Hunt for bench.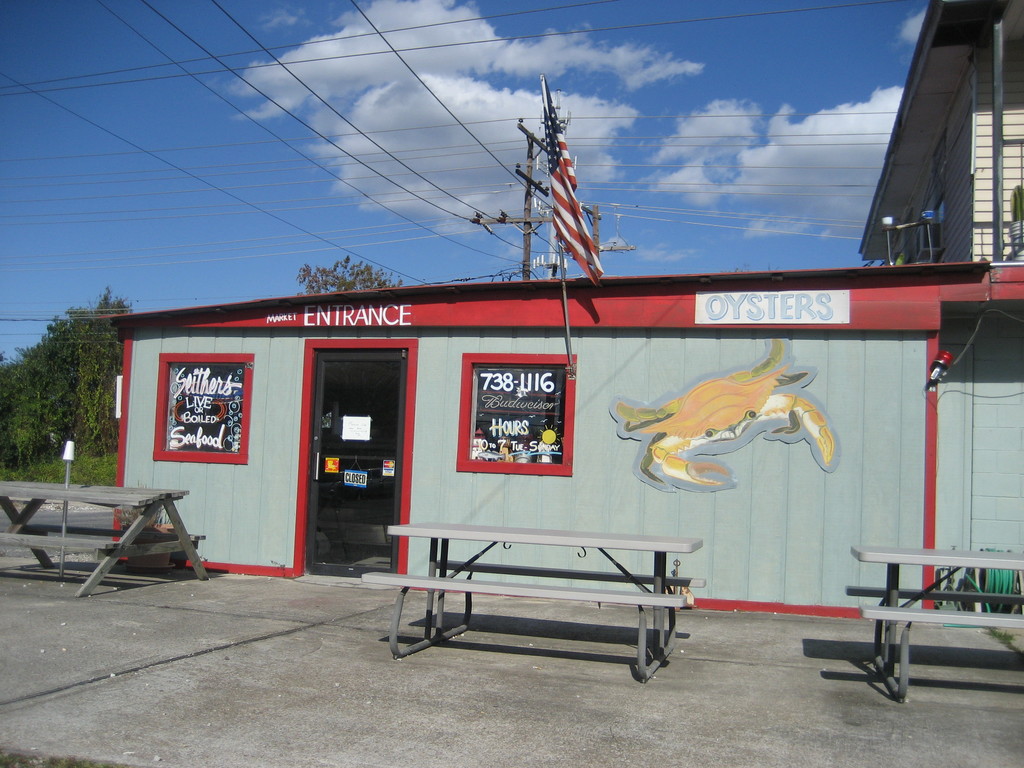
Hunted down at (left=0, top=478, right=212, bottom=595).
